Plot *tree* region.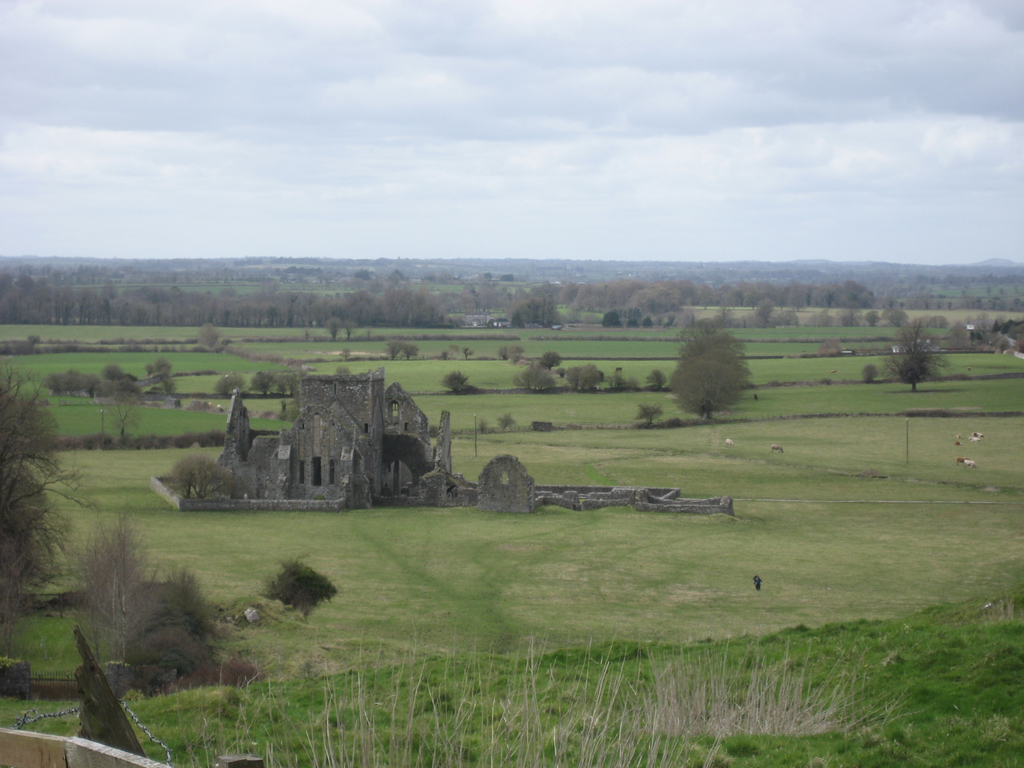
Plotted at 55 288 72 323.
